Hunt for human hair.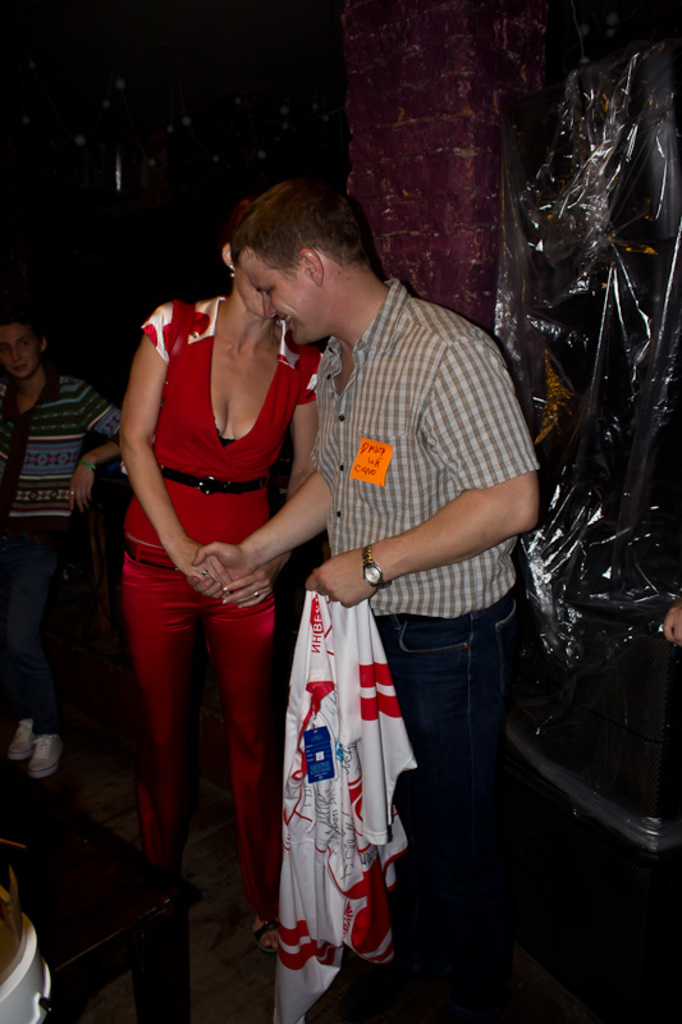
Hunted down at left=211, top=178, right=393, bottom=310.
